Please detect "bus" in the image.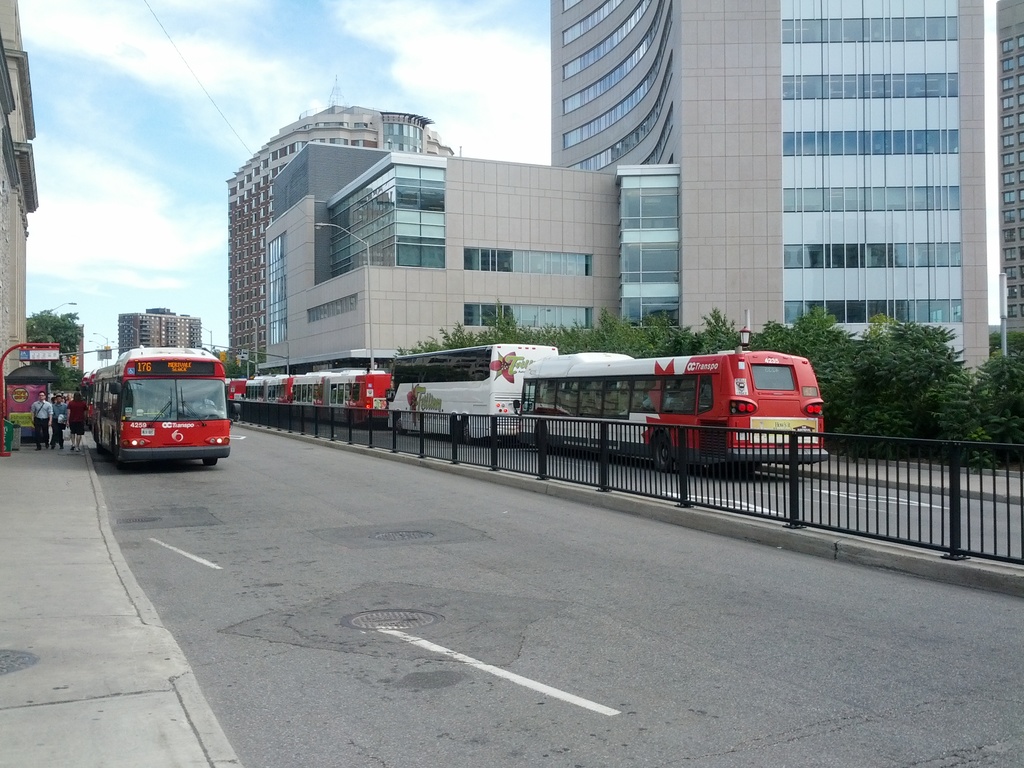
388, 340, 556, 439.
